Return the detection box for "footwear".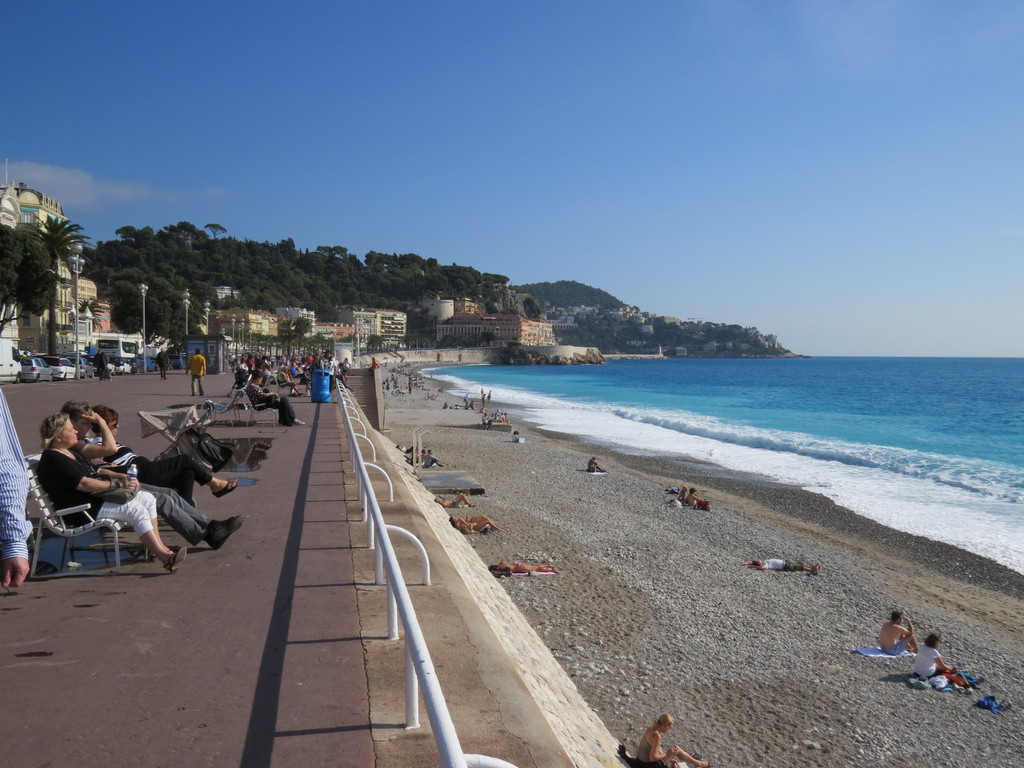
161:548:187:570.
